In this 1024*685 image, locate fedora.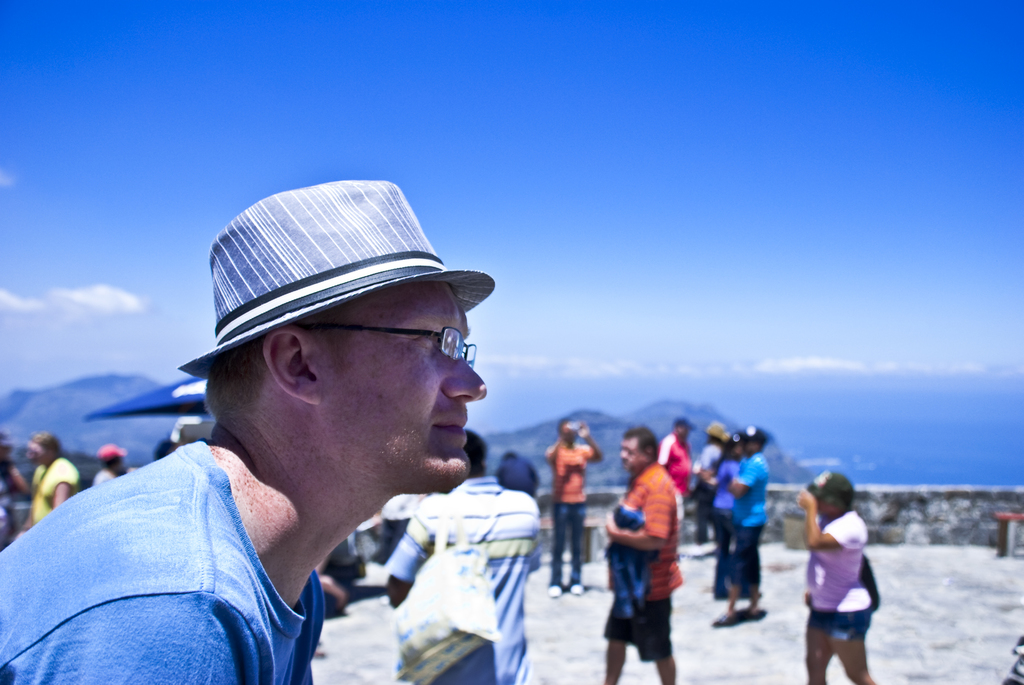
Bounding box: [174, 174, 500, 375].
